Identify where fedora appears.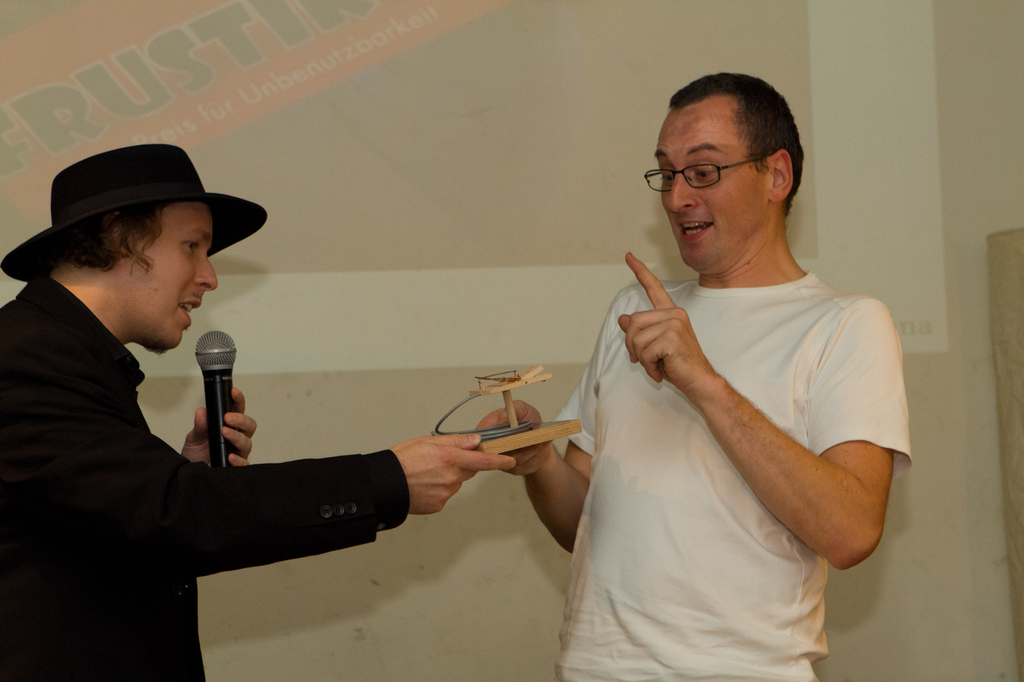
Appears at locate(0, 141, 270, 283).
